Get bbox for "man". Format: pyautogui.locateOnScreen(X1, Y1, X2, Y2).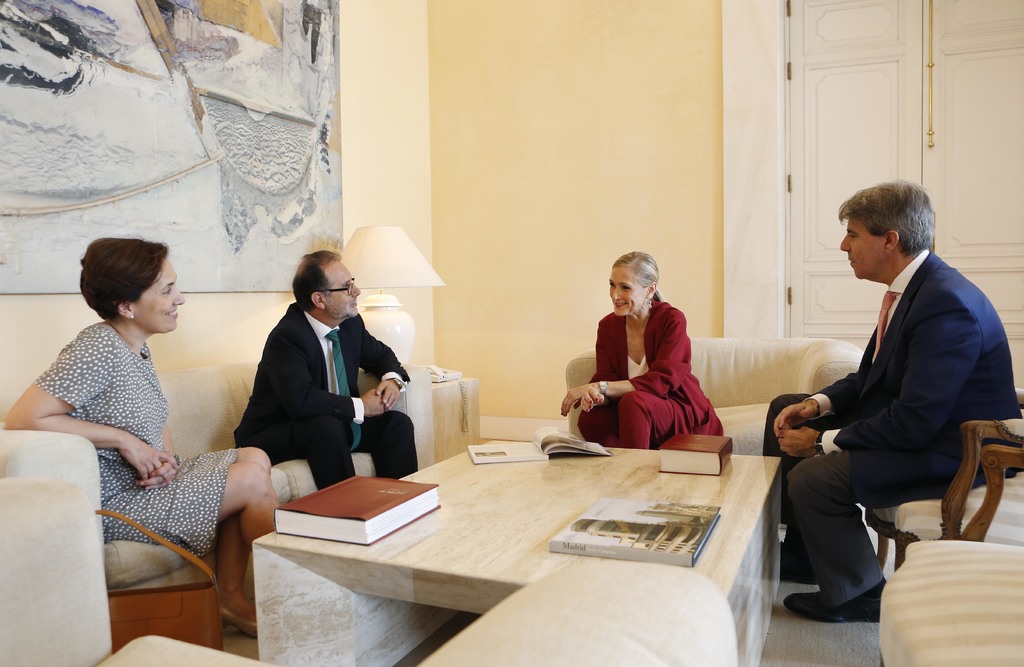
pyautogui.locateOnScreen(230, 243, 422, 491).
